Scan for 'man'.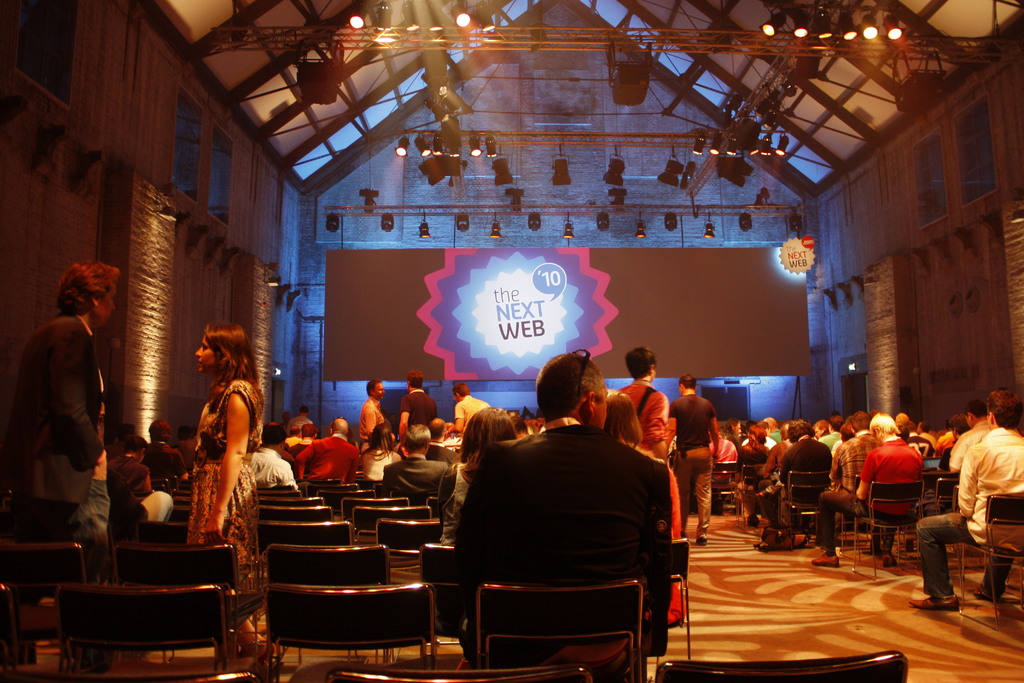
Scan result: crop(289, 421, 323, 457).
